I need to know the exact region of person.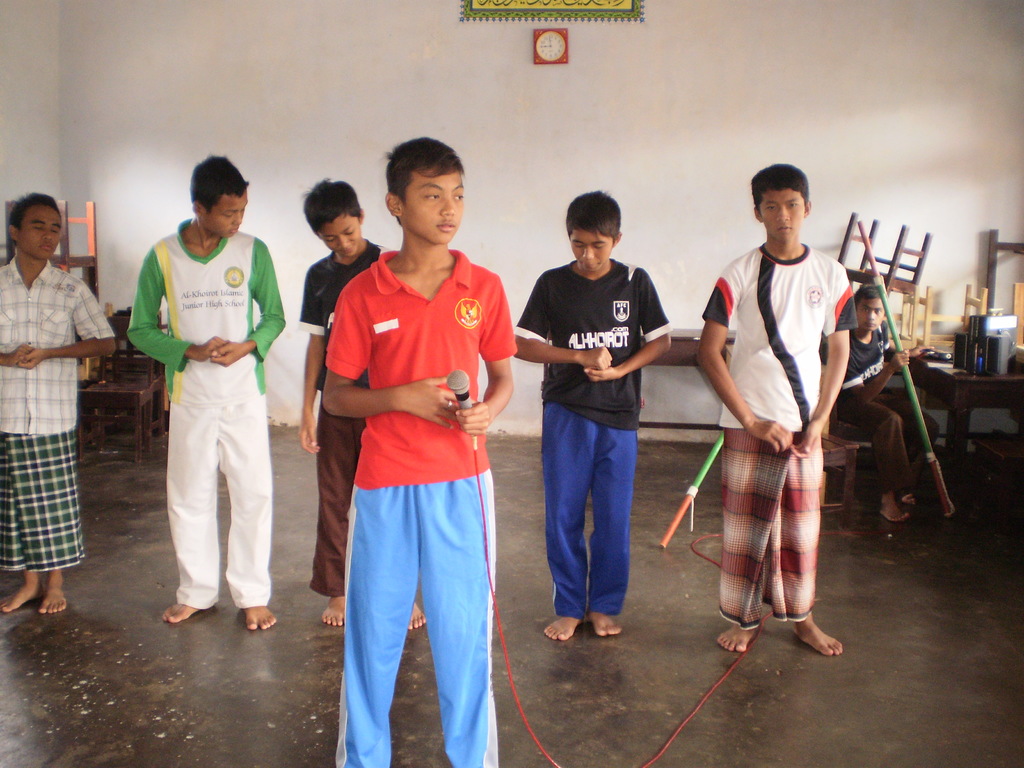
Region: [690,159,858,681].
